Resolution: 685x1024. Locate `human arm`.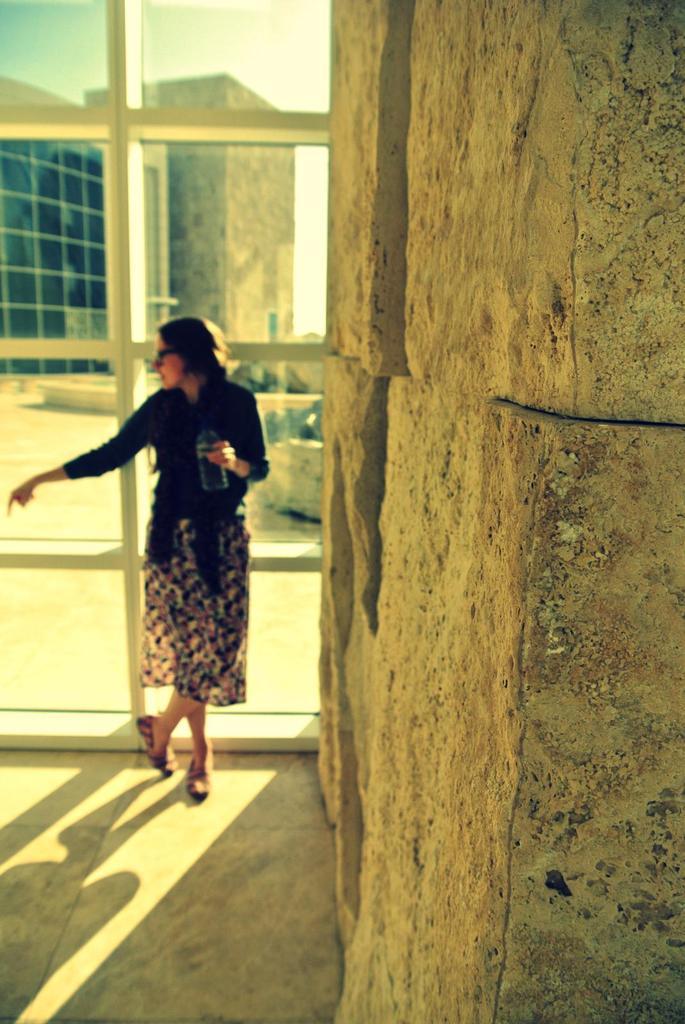
l=202, t=385, r=265, b=483.
